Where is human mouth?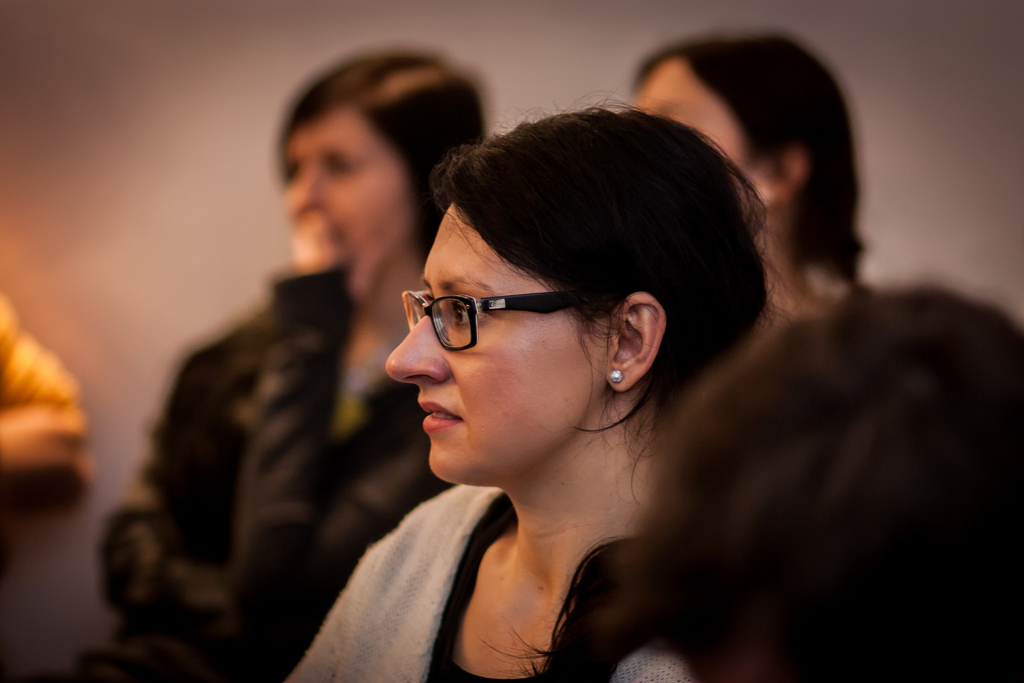
x1=417 y1=402 x2=463 y2=429.
